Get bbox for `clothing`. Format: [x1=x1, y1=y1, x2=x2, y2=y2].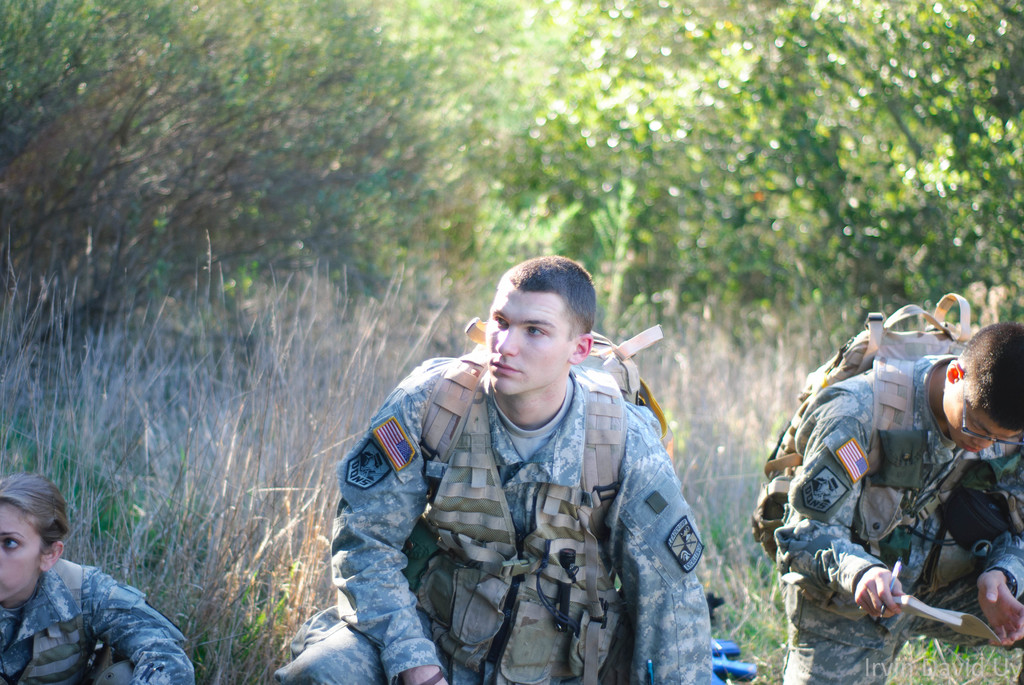
[x1=341, y1=321, x2=717, y2=684].
